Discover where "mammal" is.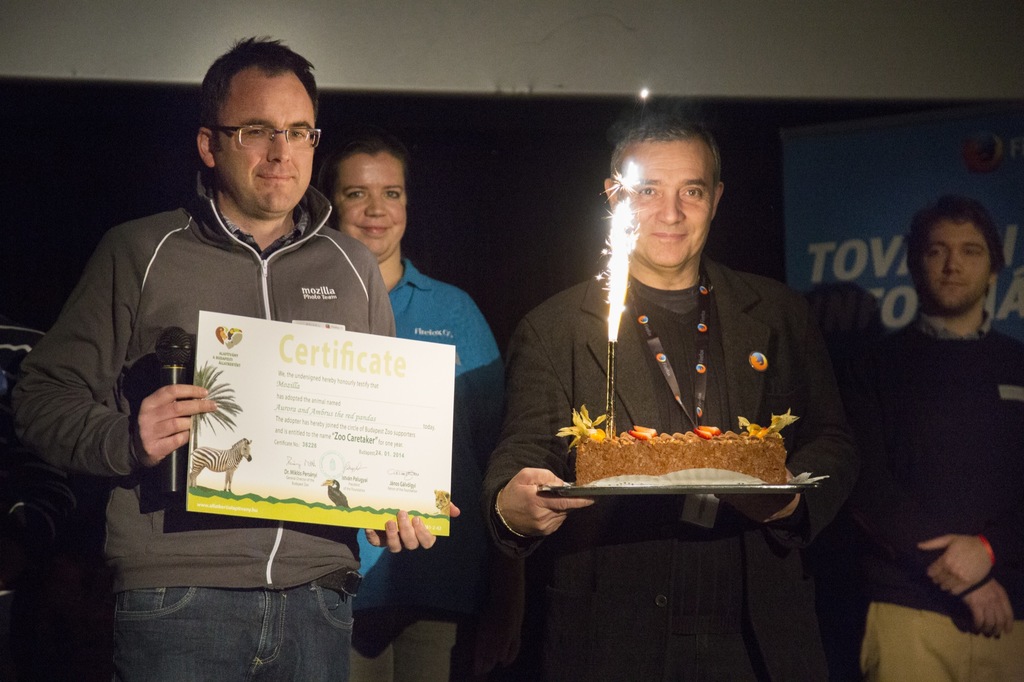
Discovered at crop(12, 31, 461, 681).
